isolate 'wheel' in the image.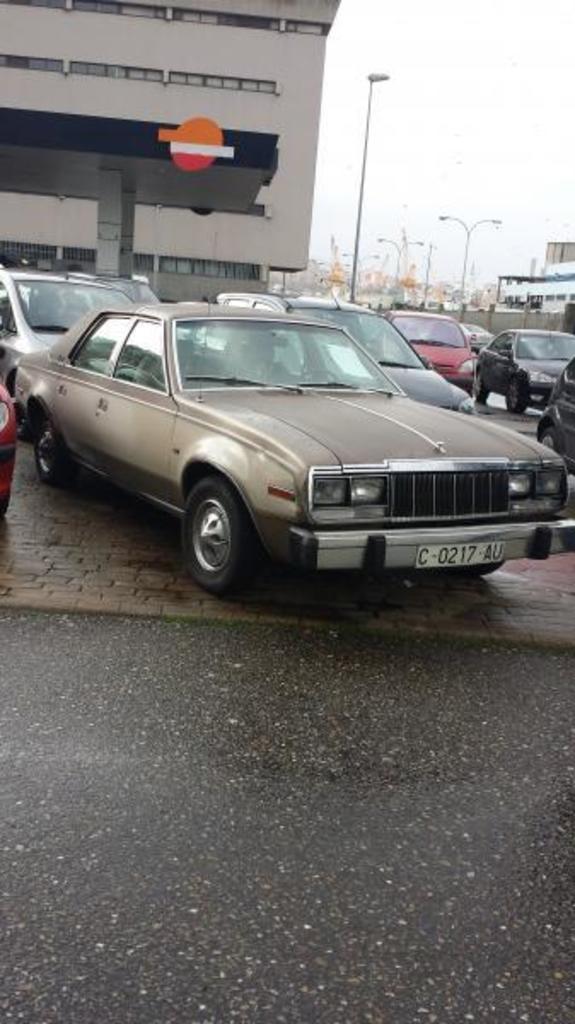
Isolated region: box=[31, 422, 60, 486].
